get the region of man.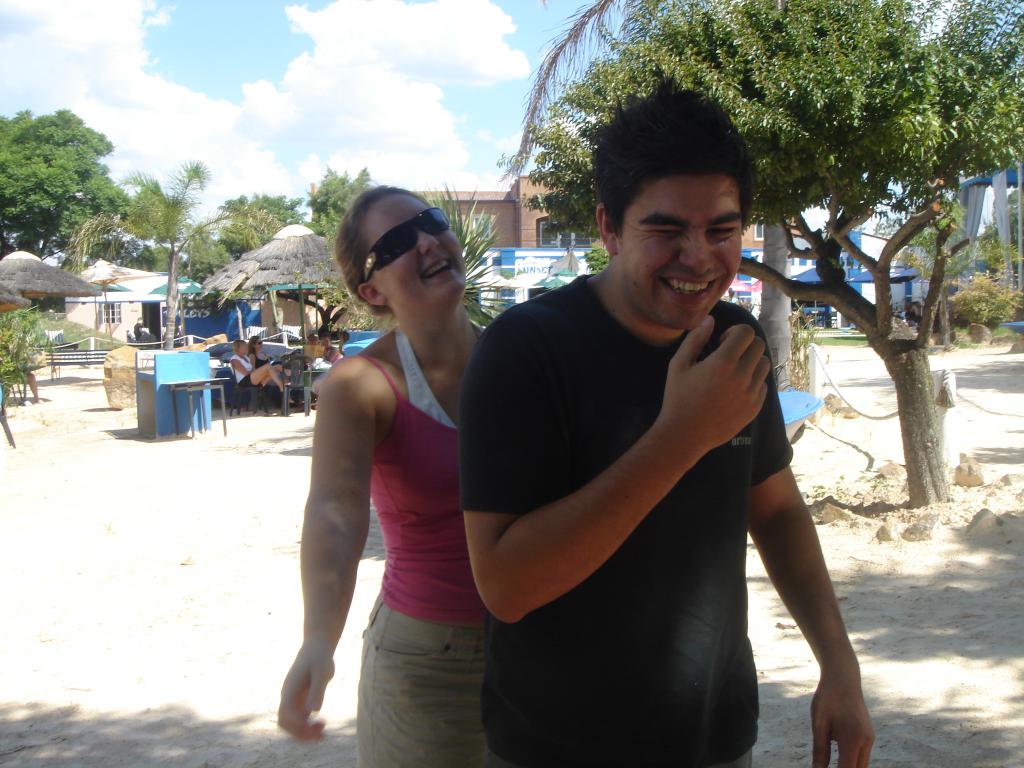
462 88 795 767.
